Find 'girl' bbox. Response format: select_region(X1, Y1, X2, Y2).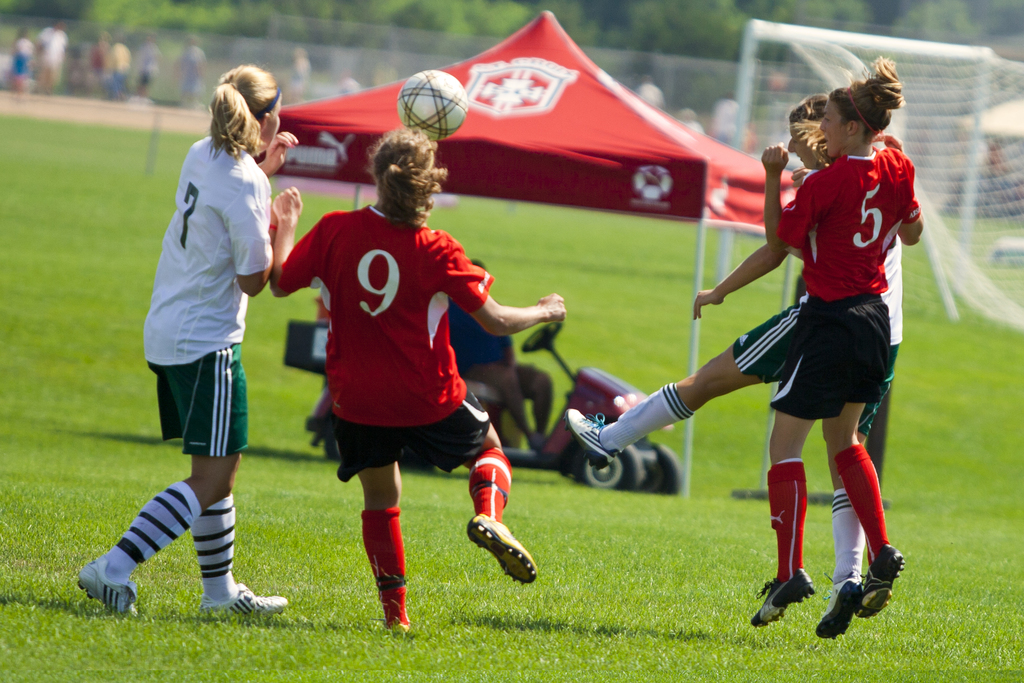
select_region(571, 55, 923, 616).
